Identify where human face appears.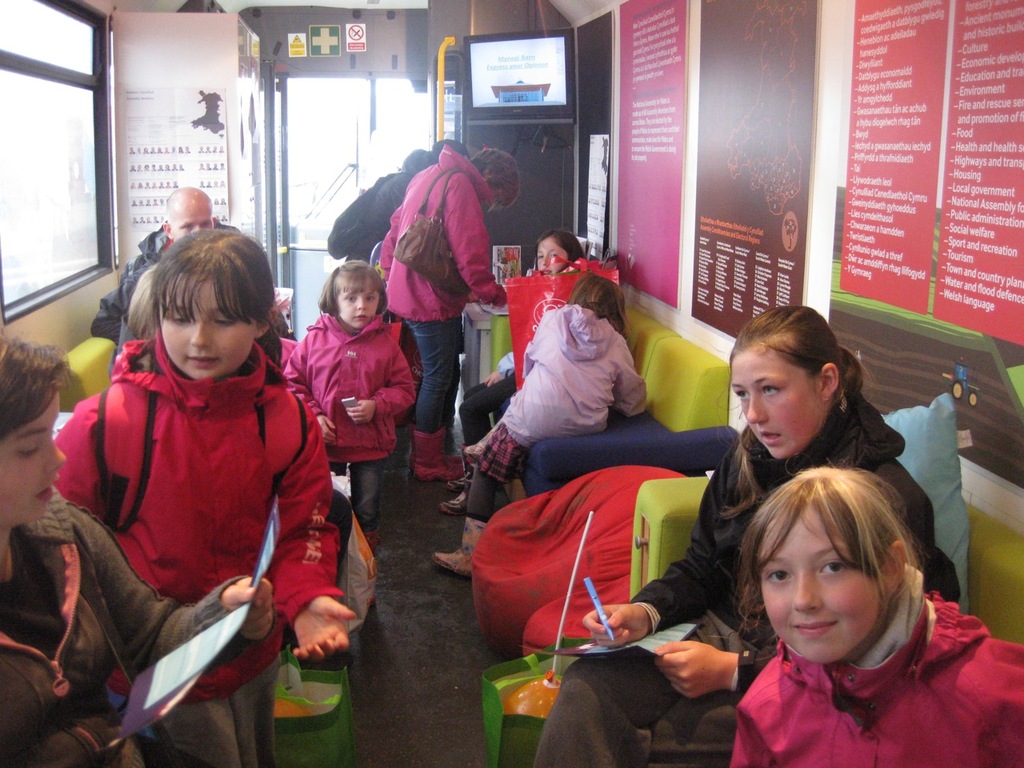
Appears at (538,232,570,274).
